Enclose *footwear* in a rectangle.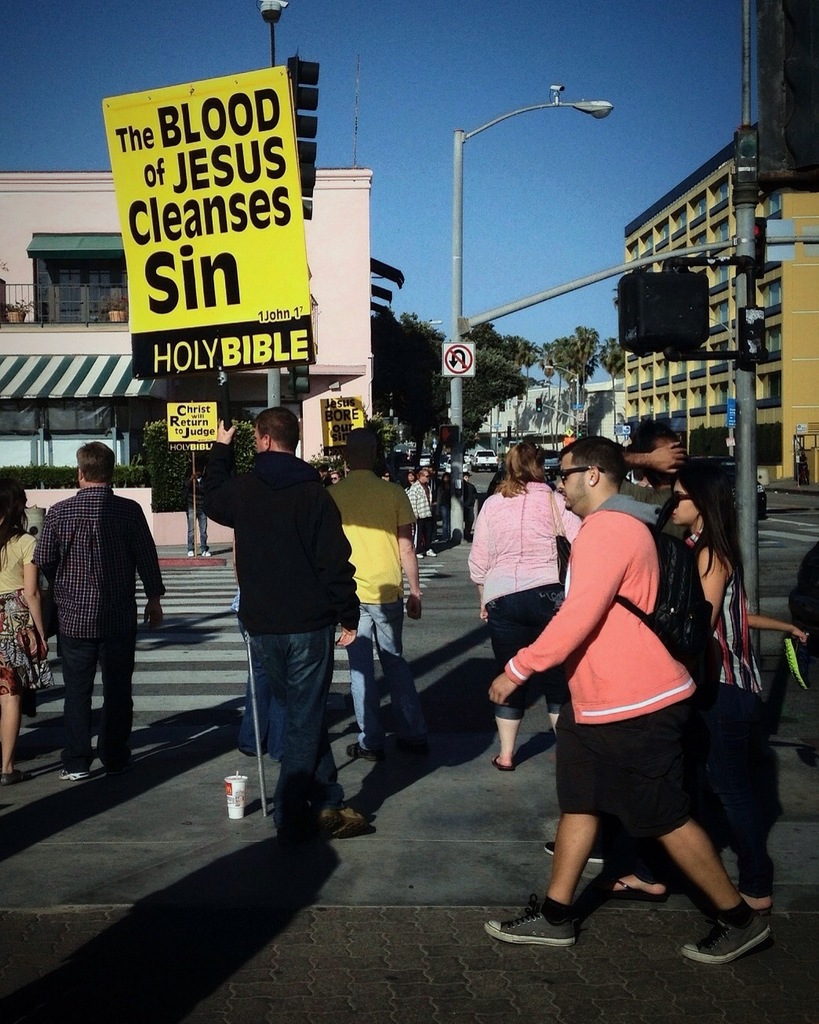
<bbox>494, 755, 515, 772</bbox>.
